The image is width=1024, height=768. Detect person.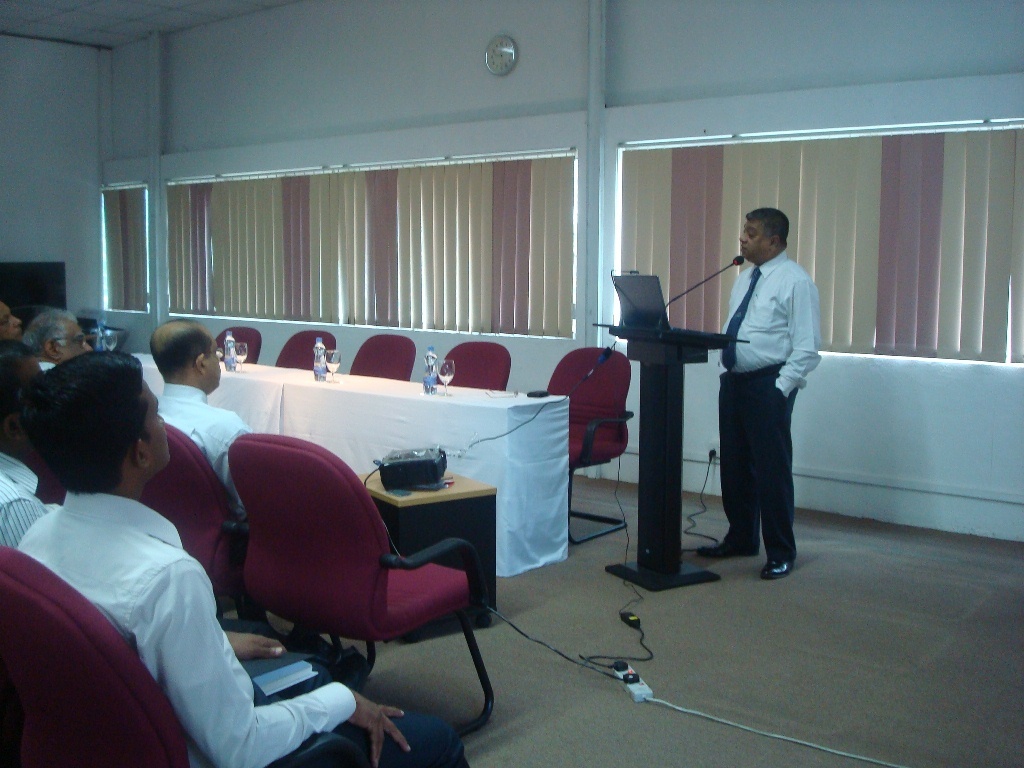
Detection: [0,345,49,546].
